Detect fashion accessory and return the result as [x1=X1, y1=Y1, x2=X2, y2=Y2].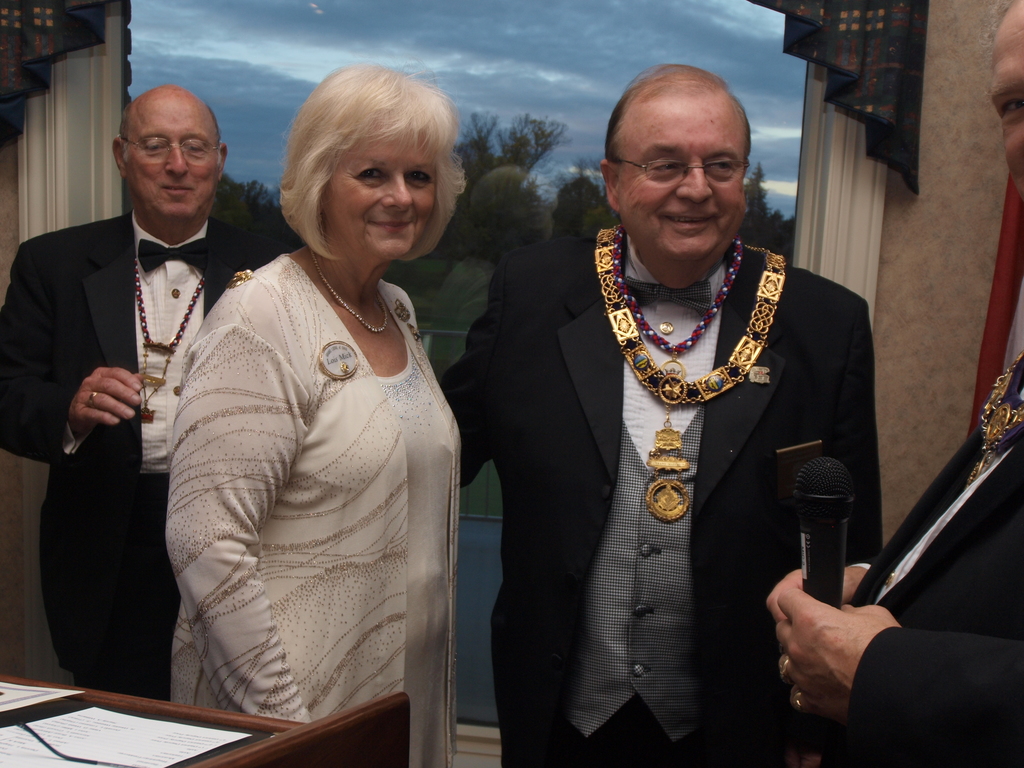
[x1=305, y1=245, x2=390, y2=335].
